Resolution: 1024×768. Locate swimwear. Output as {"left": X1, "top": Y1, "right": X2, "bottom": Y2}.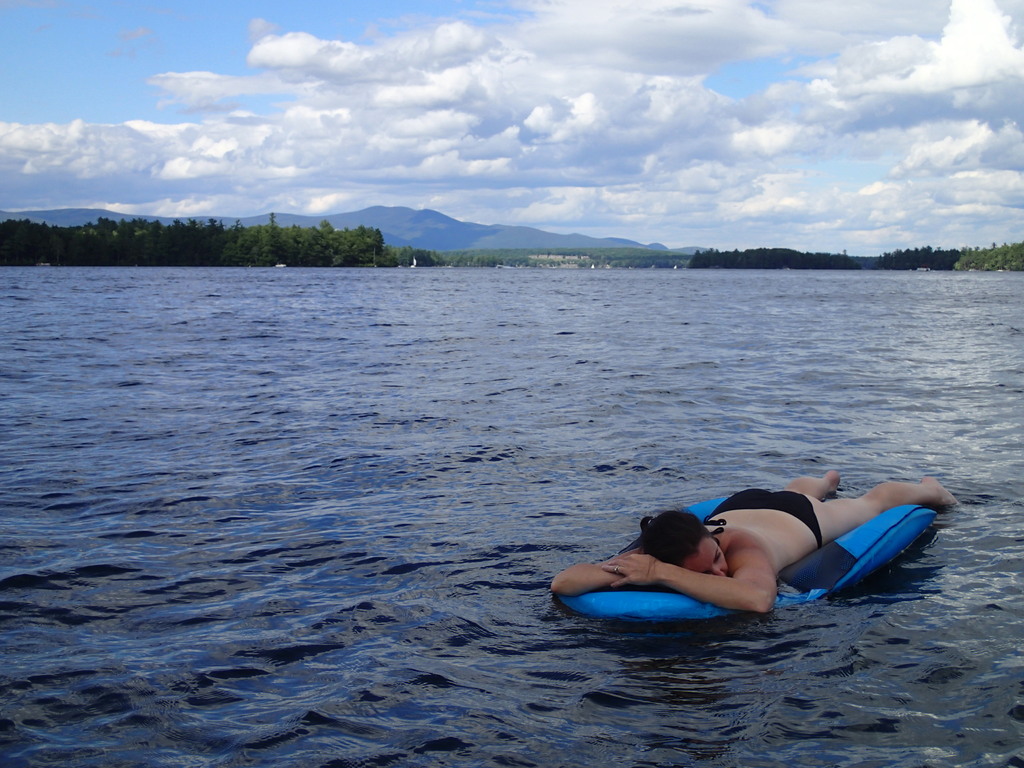
{"left": 712, "top": 520, "right": 739, "bottom": 535}.
